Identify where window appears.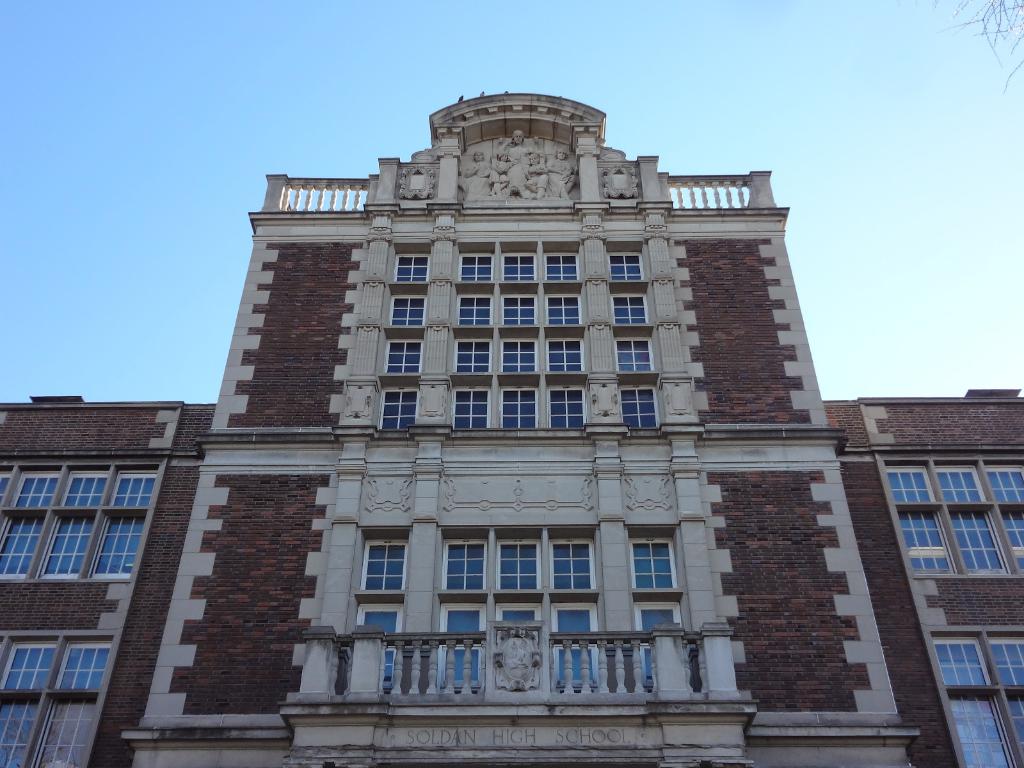
Appears at (356, 541, 404, 588).
